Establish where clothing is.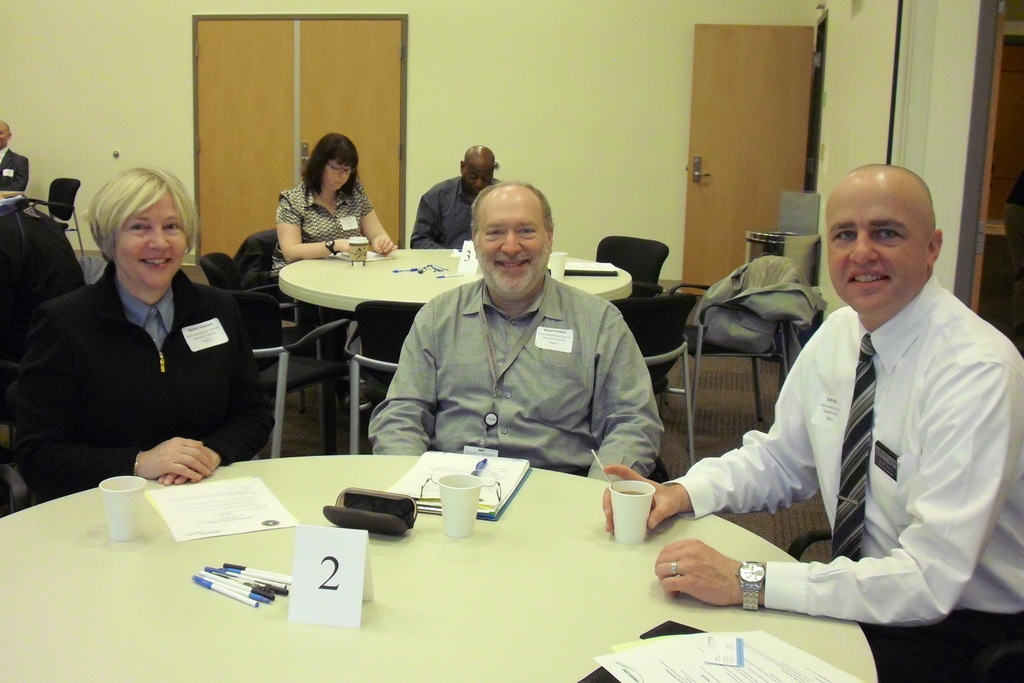
Established at crop(11, 249, 286, 481).
